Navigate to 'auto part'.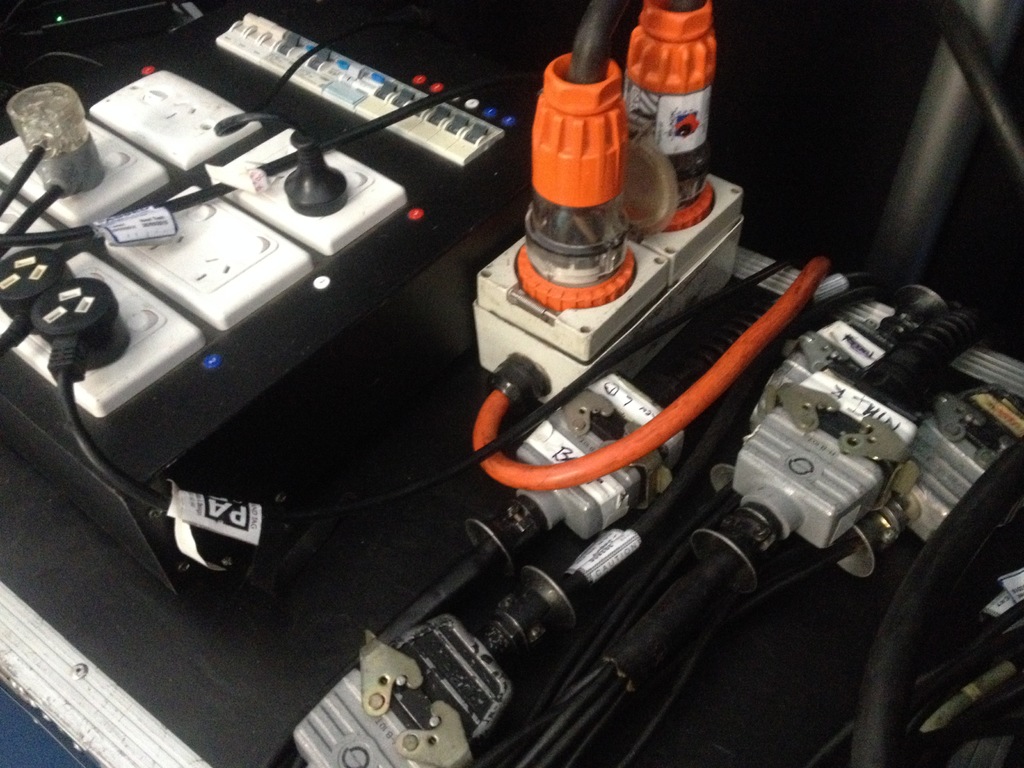
Navigation target: rect(198, 0, 507, 187).
